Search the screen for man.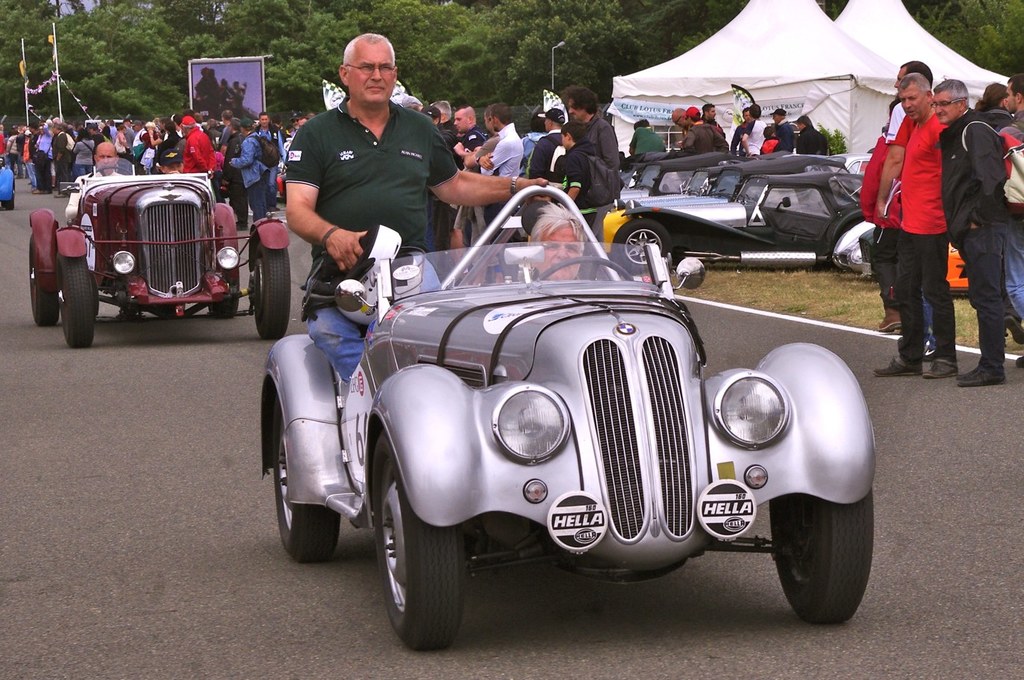
Found at [743, 105, 767, 163].
